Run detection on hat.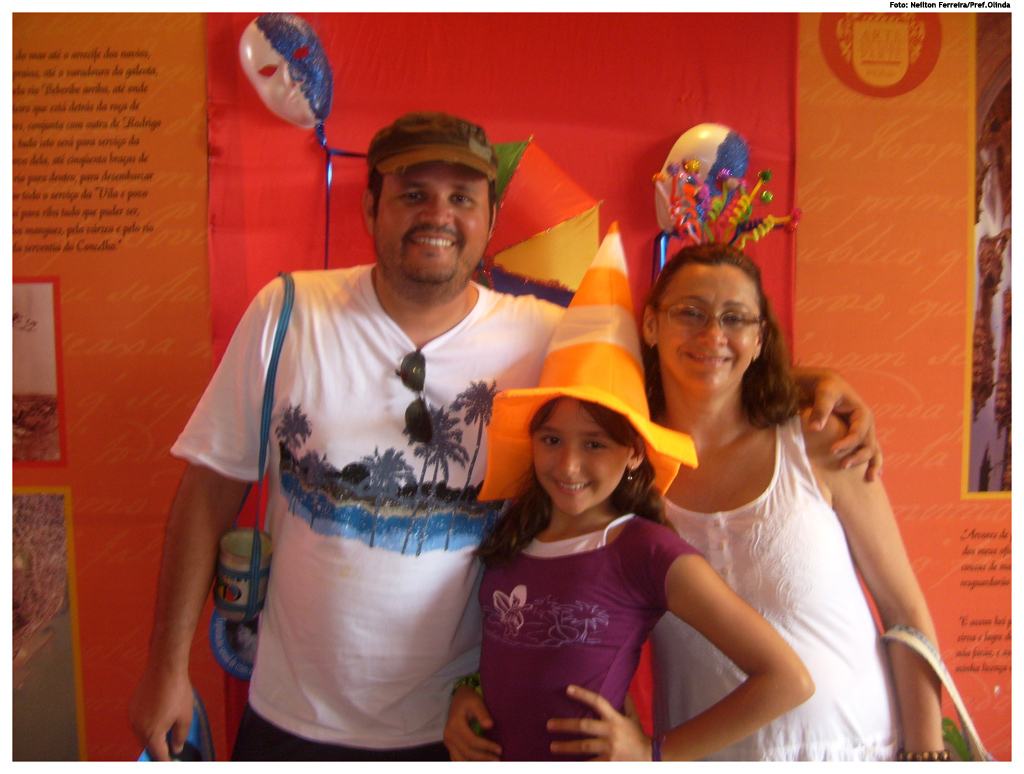
Result: 475/220/697/500.
